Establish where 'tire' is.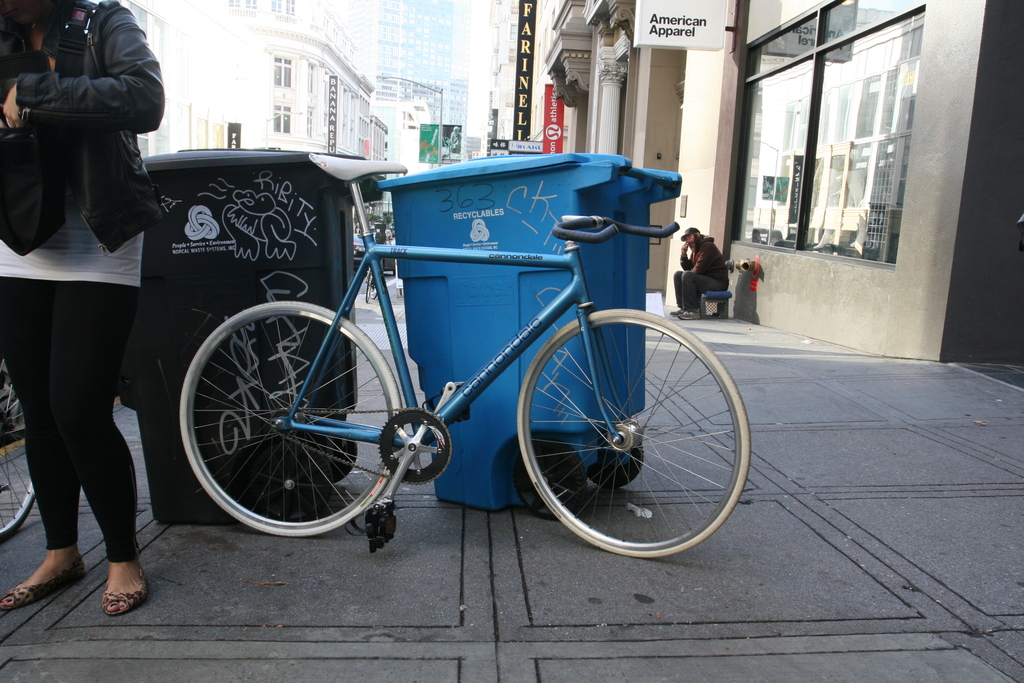
Established at crop(521, 301, 732, 558).
